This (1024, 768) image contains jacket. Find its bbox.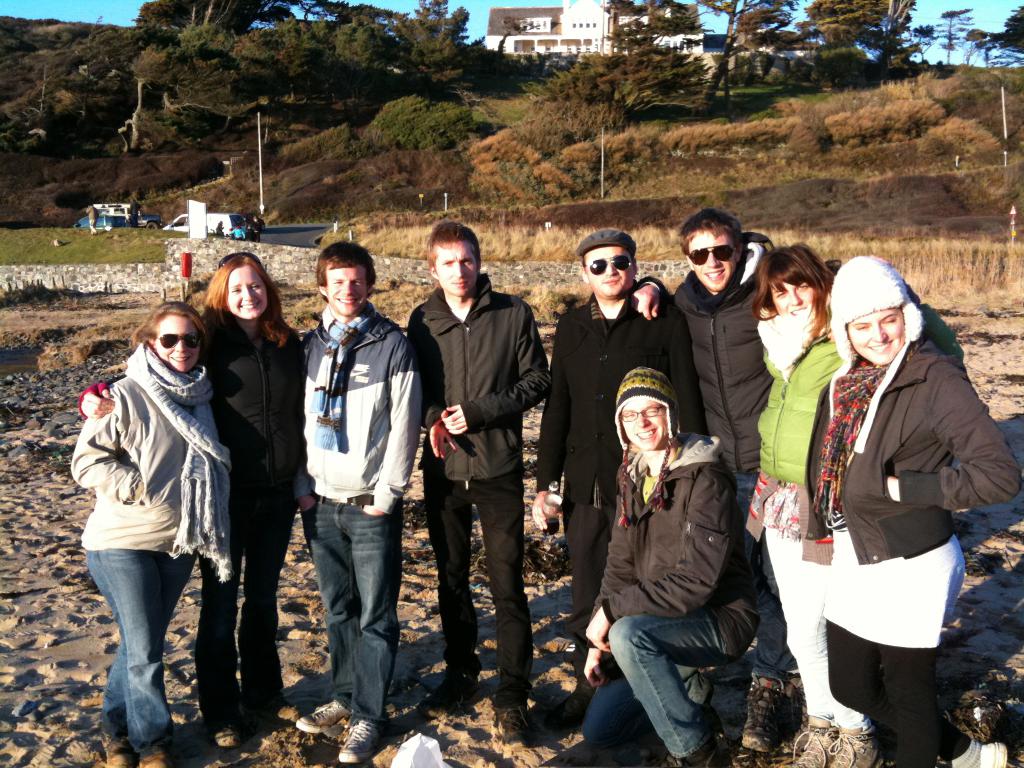
(203,300,310,541).
